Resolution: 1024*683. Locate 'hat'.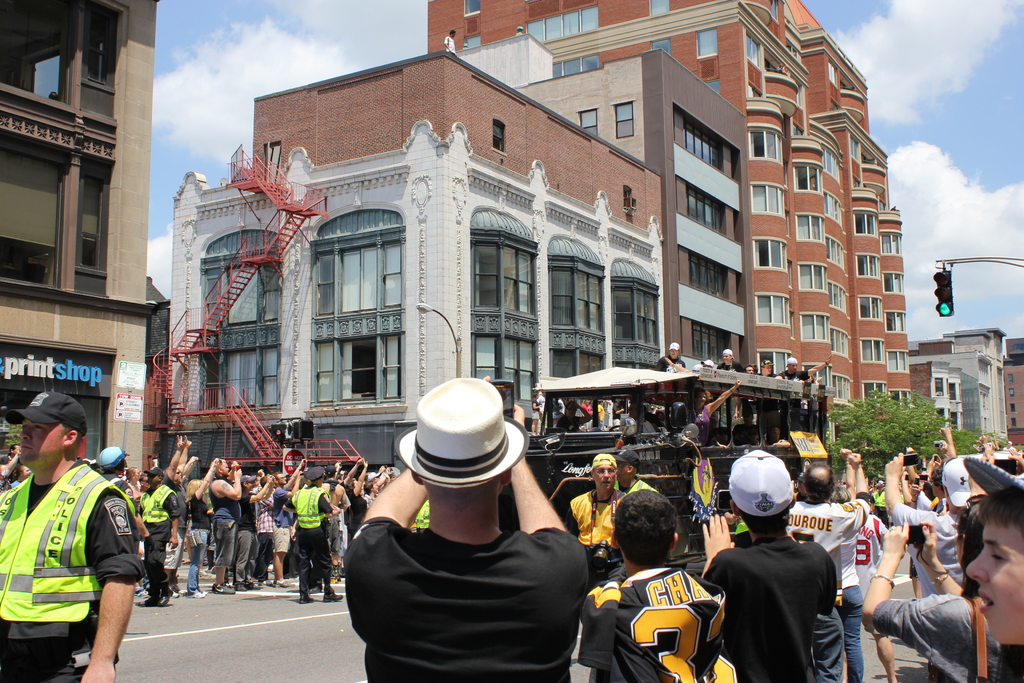
detection(614, 450, 639, 466).
